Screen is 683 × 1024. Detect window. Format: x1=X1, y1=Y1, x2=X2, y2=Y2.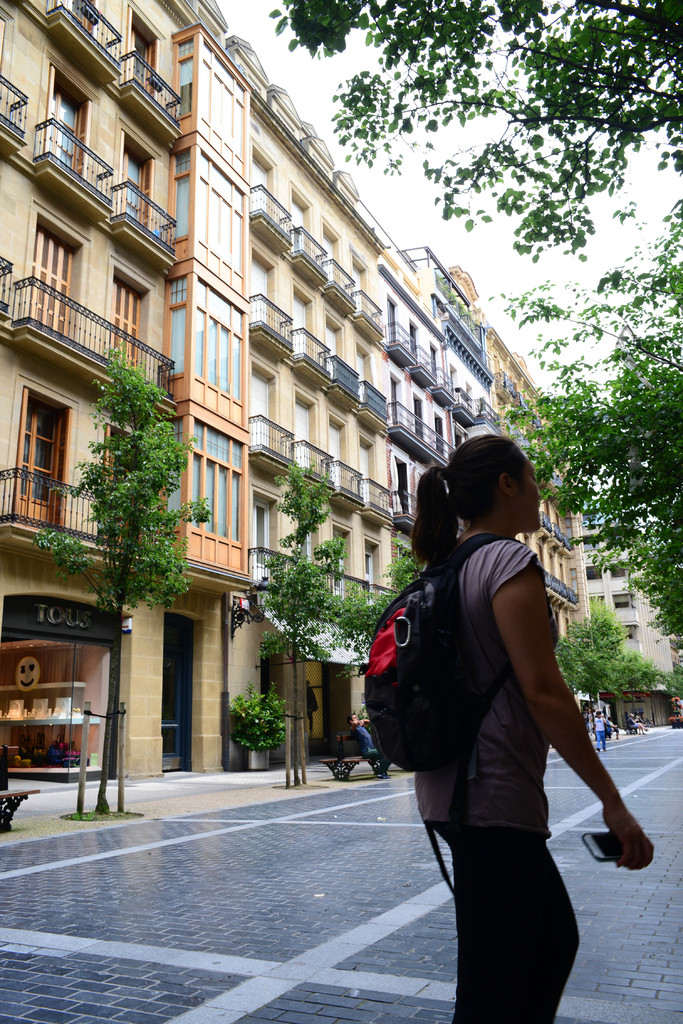
x1=14, y1=385, x2=74, y2=525.
